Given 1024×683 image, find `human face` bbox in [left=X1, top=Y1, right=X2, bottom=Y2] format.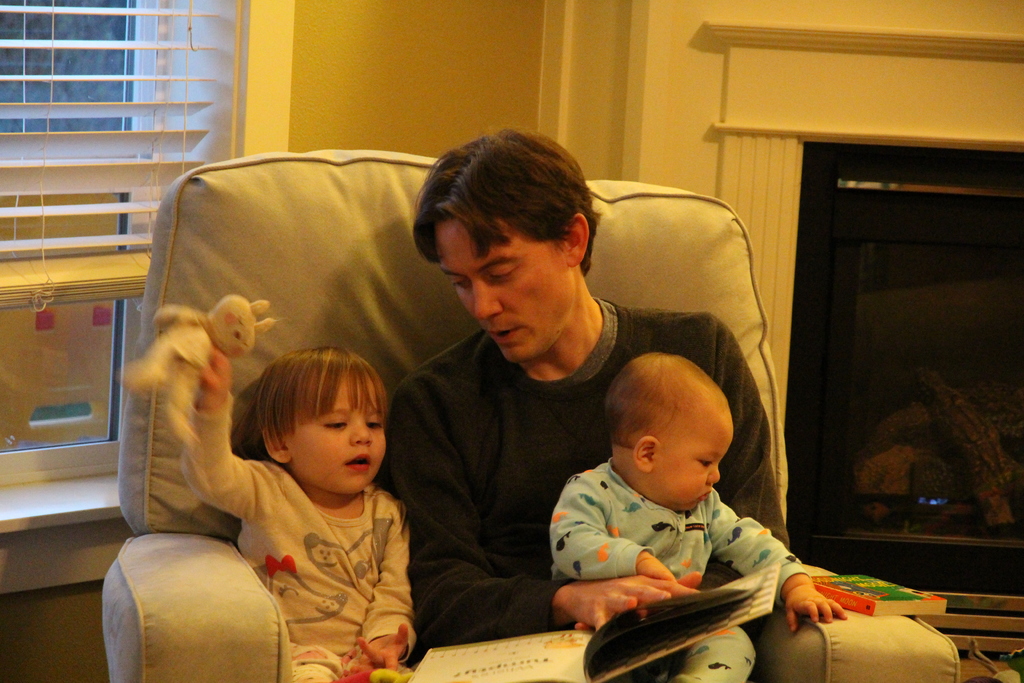
[left=281, top=365, right=383, bottom=497].
